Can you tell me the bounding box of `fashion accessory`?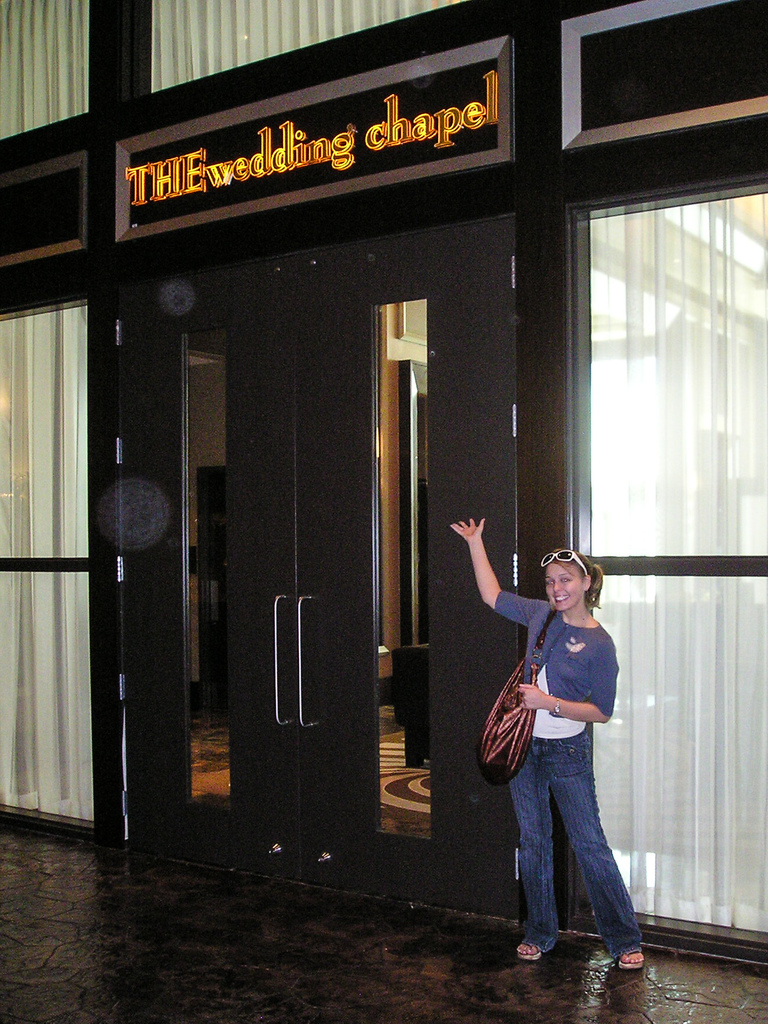
518,942,541,958.
